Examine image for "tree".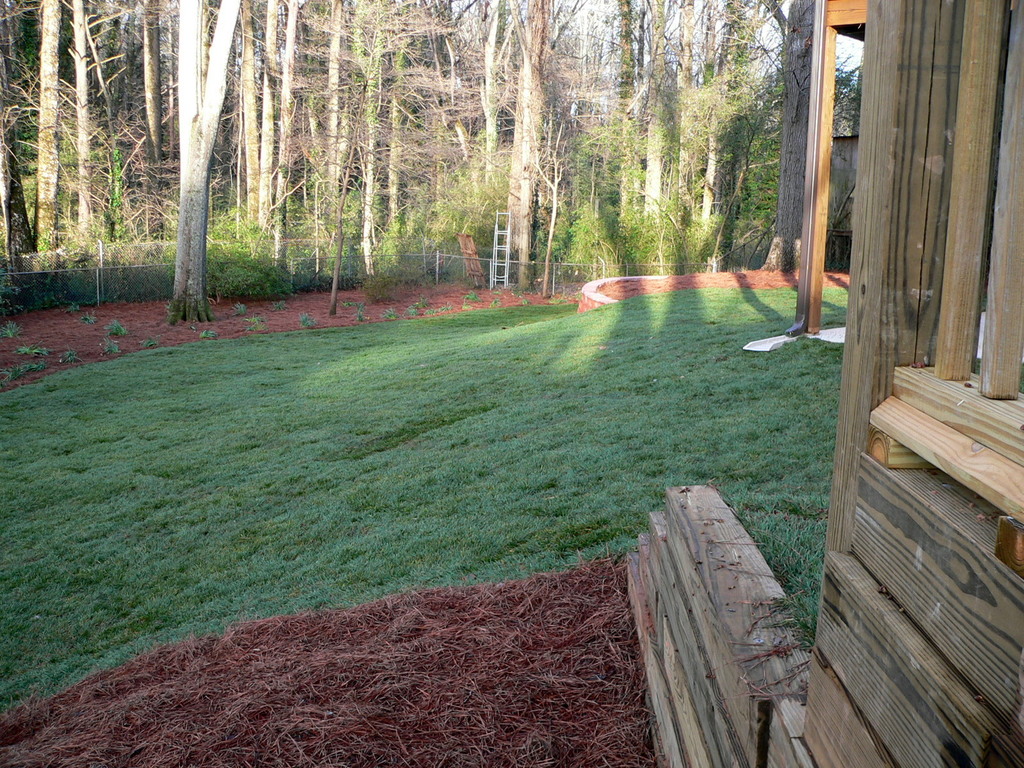
Examination result: <box>609,0,639,240</box>.
